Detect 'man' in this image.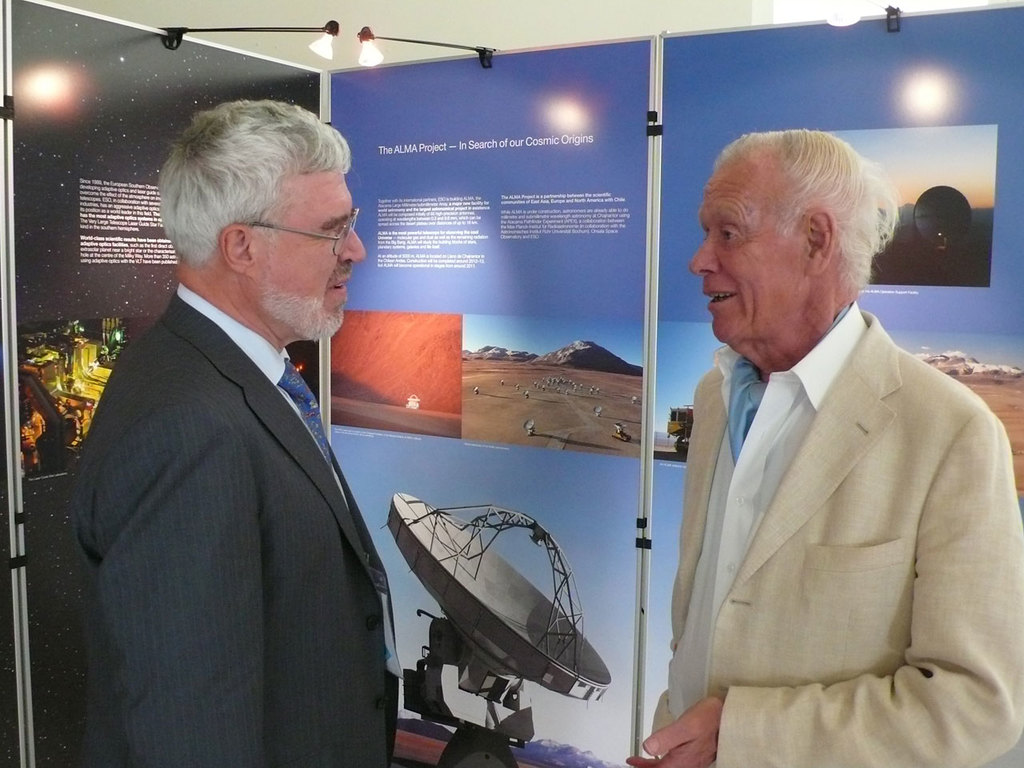
Detection: (left=652, top=124, right=1005, bottom=767).
